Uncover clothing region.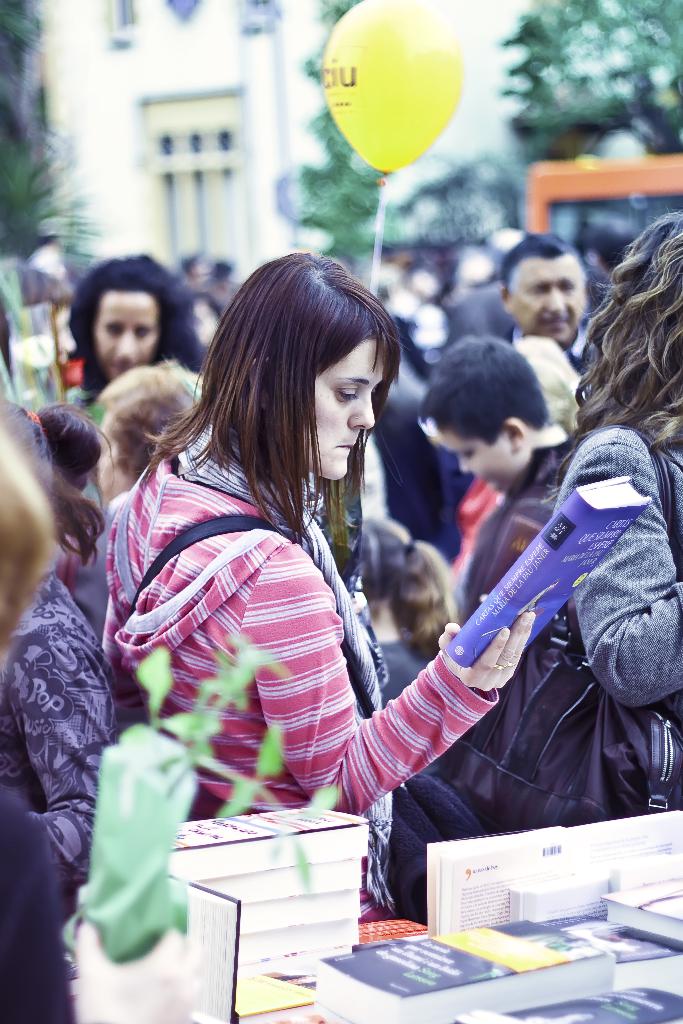
Uncovered: bbox=(0, 797, 76, 1023).
